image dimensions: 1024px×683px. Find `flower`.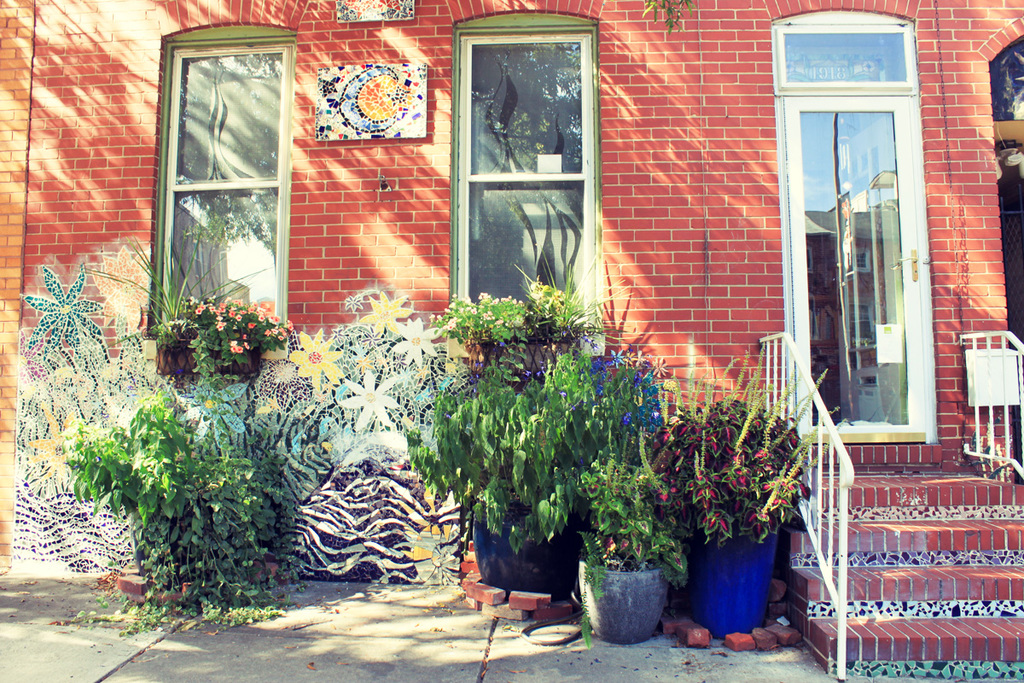
[x1=287, y1=329, x2=342, y2=395].
